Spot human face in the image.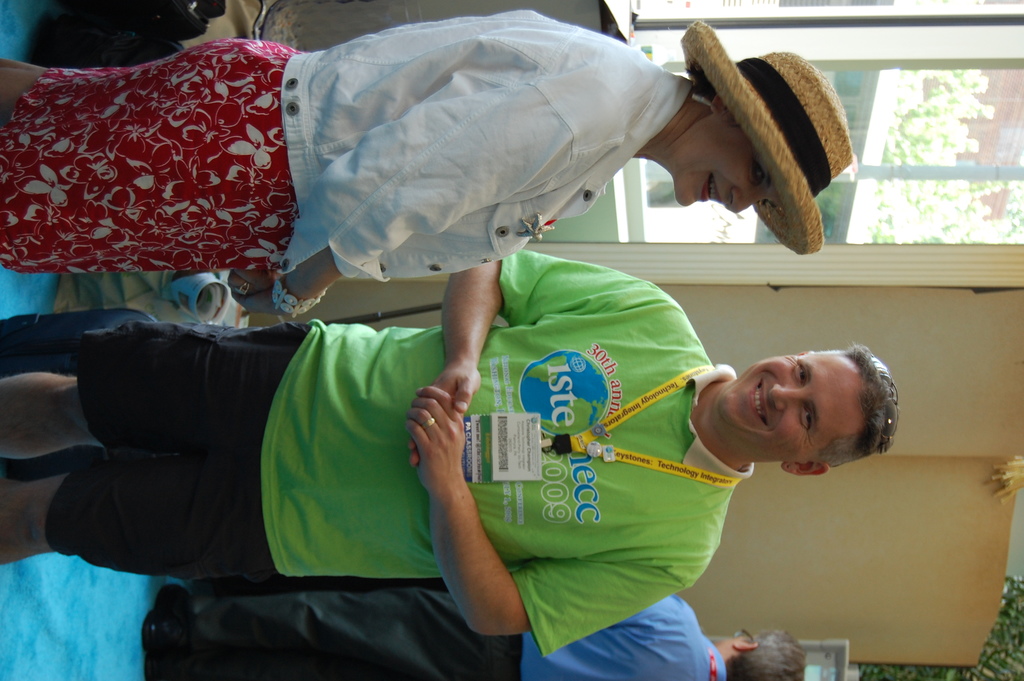
human face found at box(669, 113, 778, 217).
